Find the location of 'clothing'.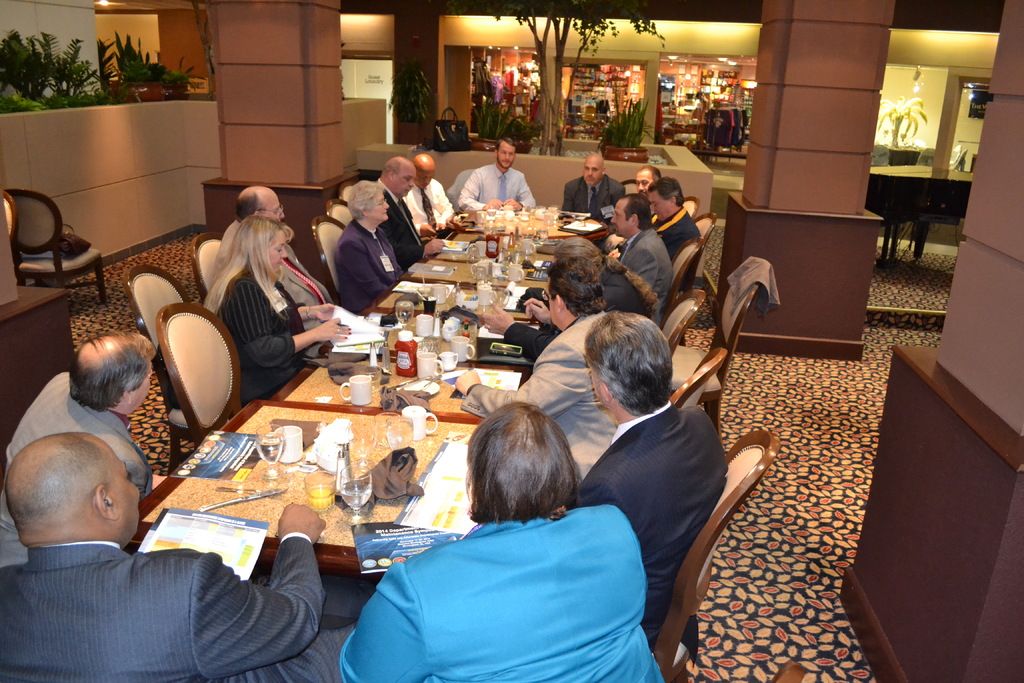
Location: 456, 161, 536, 213.
